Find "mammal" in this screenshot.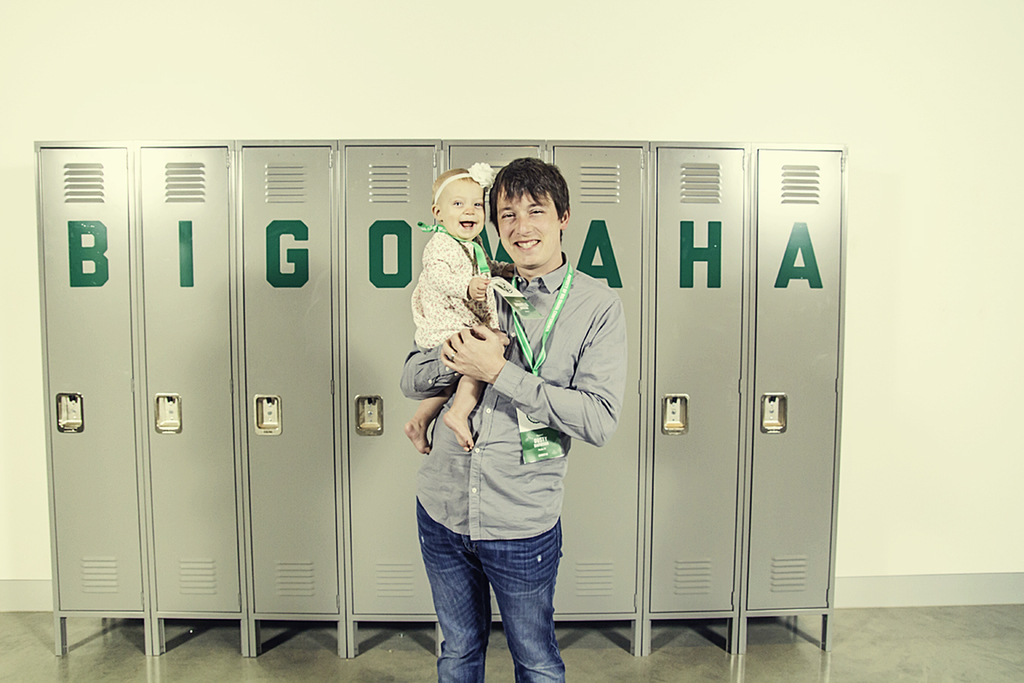
The bounding box for "mammal" is 401,167,499,461.
